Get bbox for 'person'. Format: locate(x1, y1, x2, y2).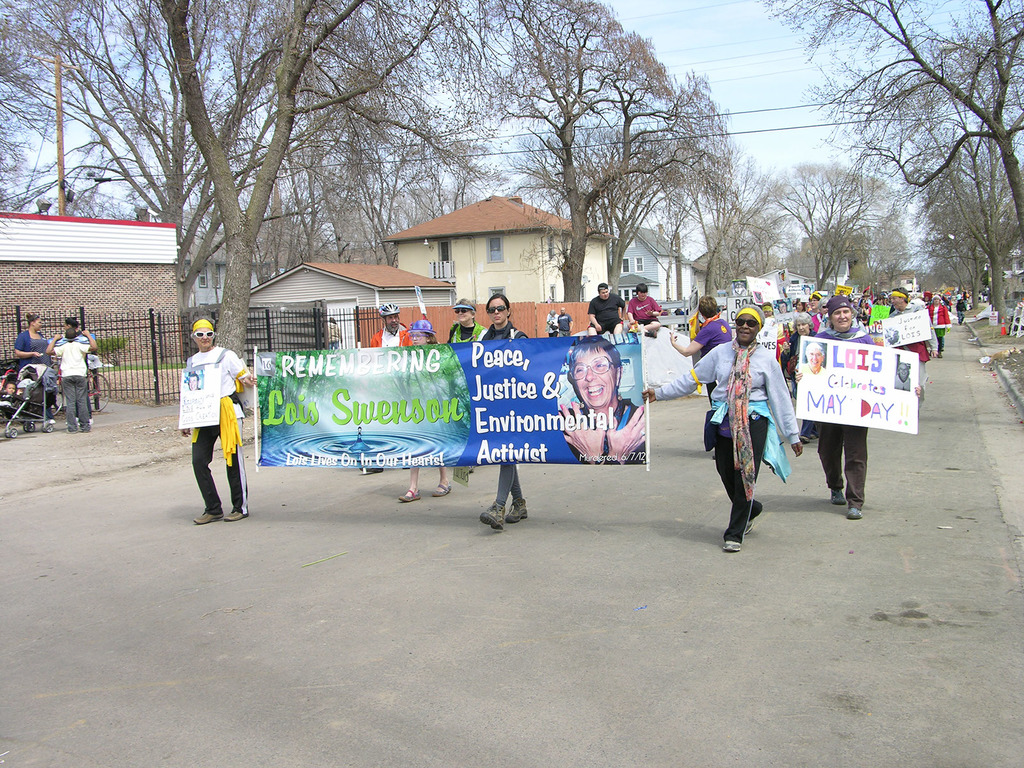
locate(480, 295, 530, 532).
